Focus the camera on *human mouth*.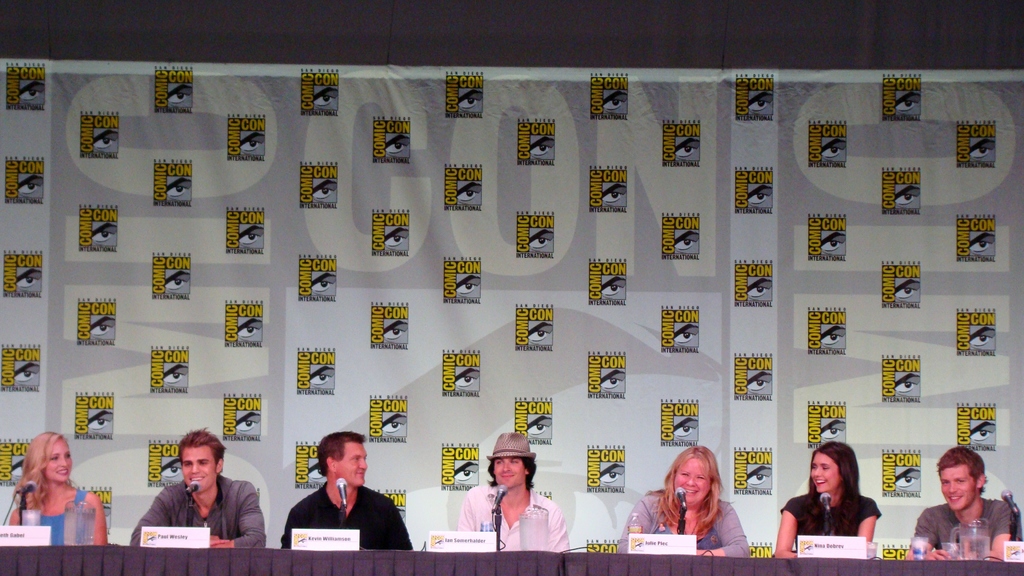
Focus region: crop(817, 478, 828, 486).
